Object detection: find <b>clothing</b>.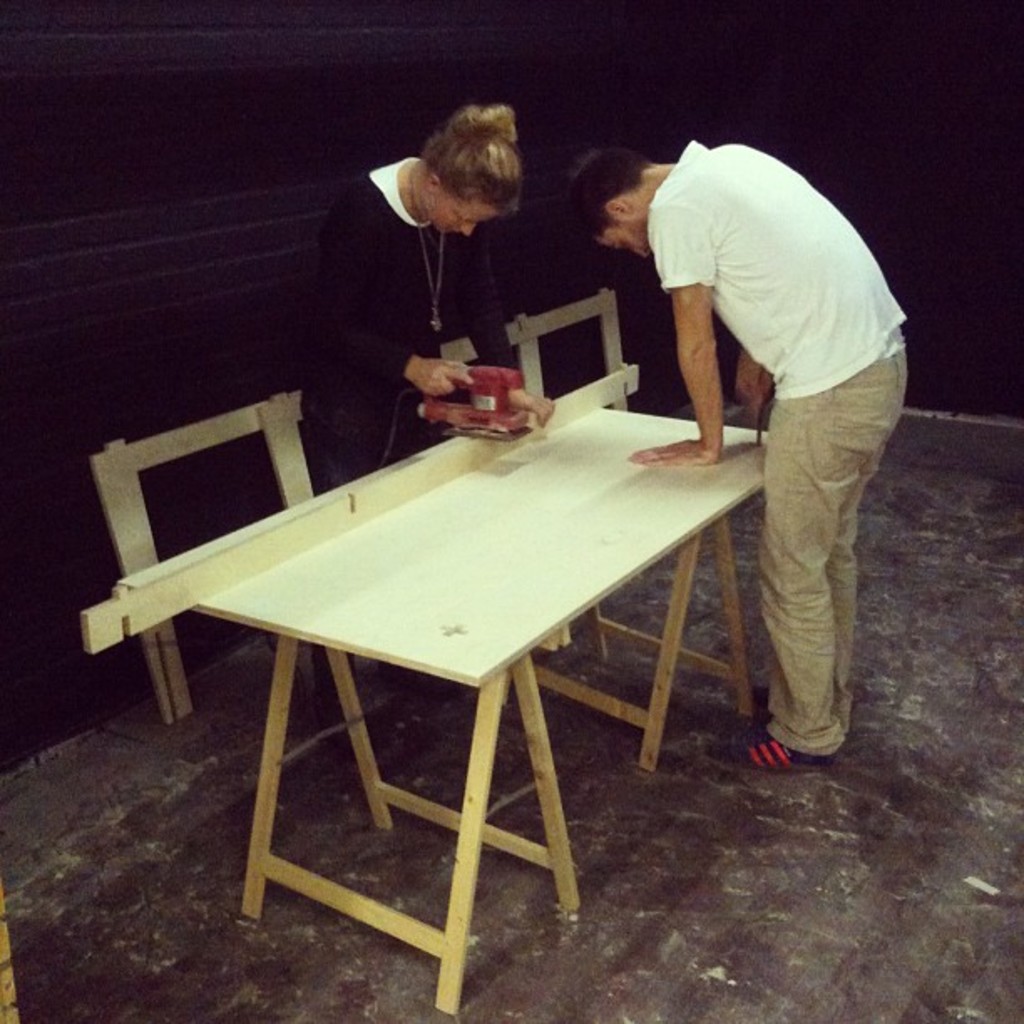
(x1=644, y1=139, x2=910, y2=746).
